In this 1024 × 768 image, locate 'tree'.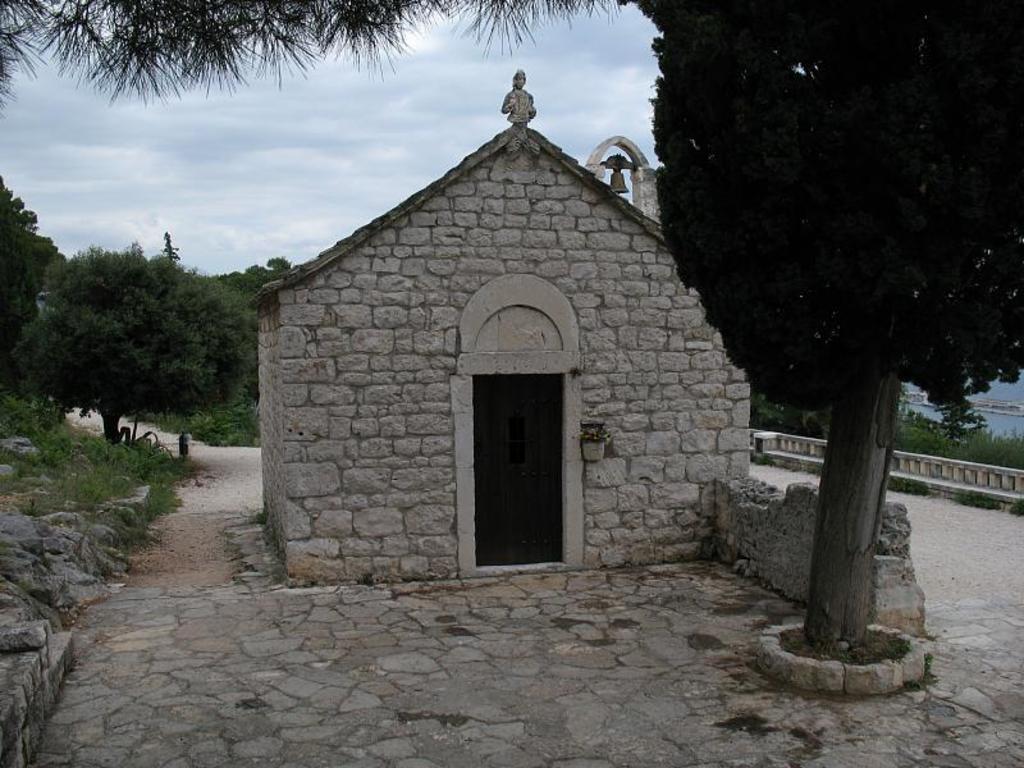
Bounding box: region(211, 253, 302, 308).
